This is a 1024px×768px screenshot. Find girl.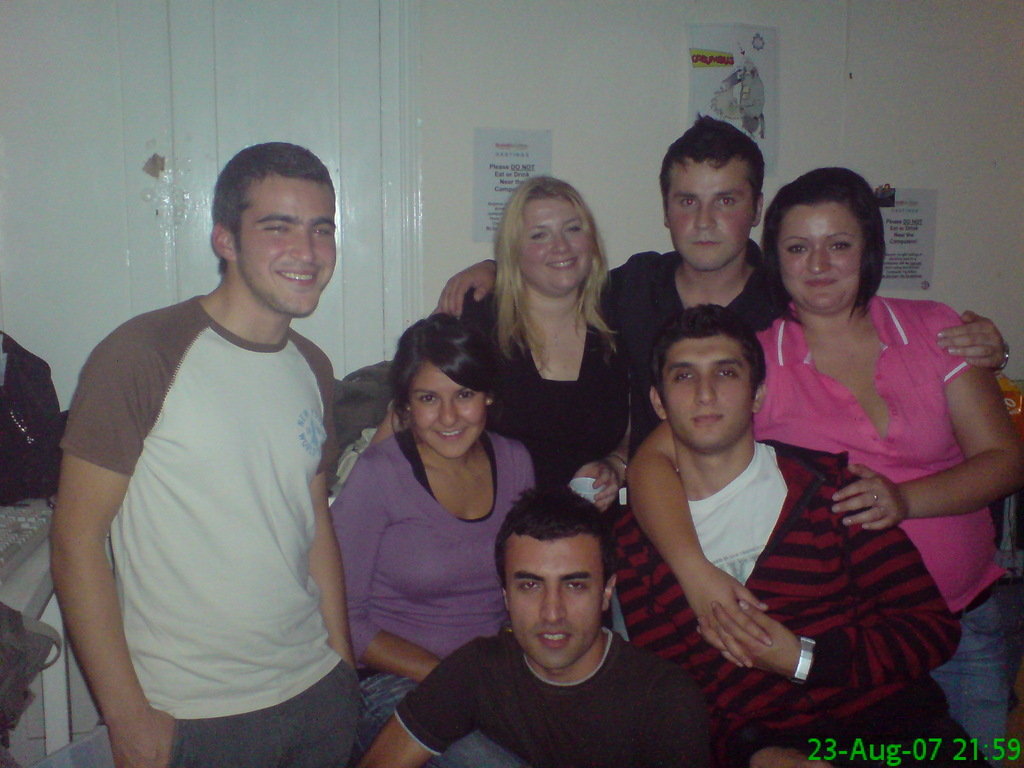
Bounding box: (left=327, top=310, right=534, bottom=767).
